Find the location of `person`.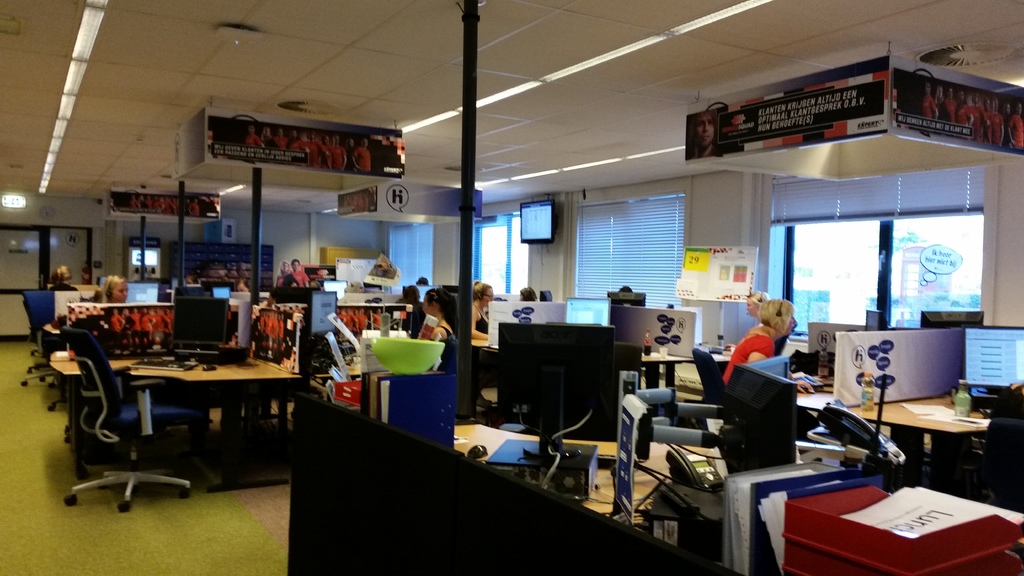
Location: select_region(471, 280, 496, 407).
